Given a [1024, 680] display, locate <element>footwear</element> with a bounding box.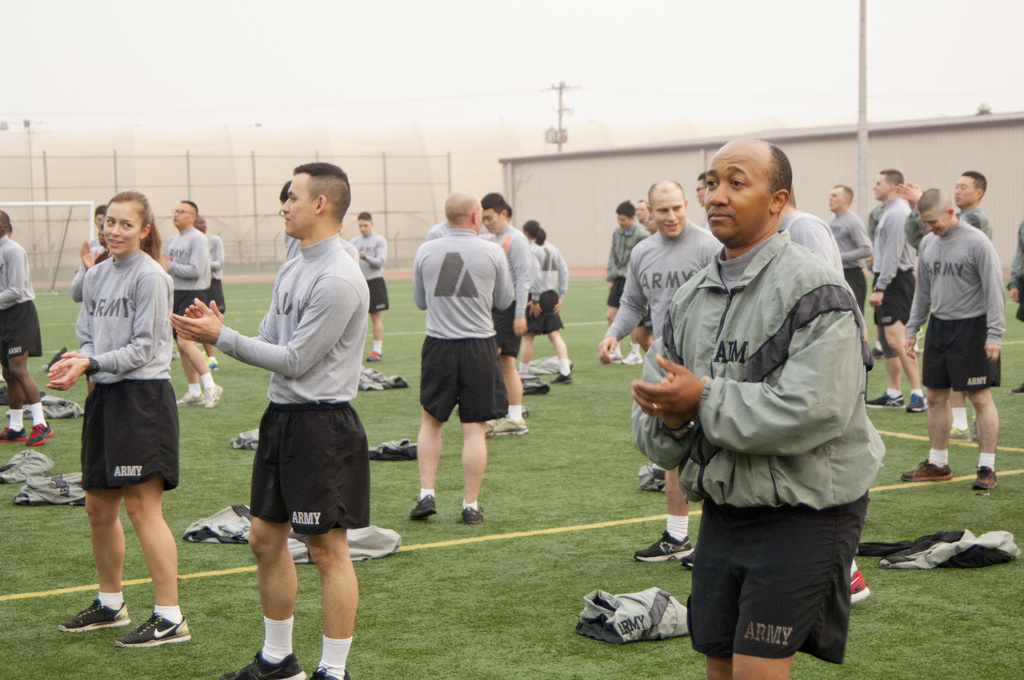
Located: [left=623, top=351, right=643, bottom=363].
